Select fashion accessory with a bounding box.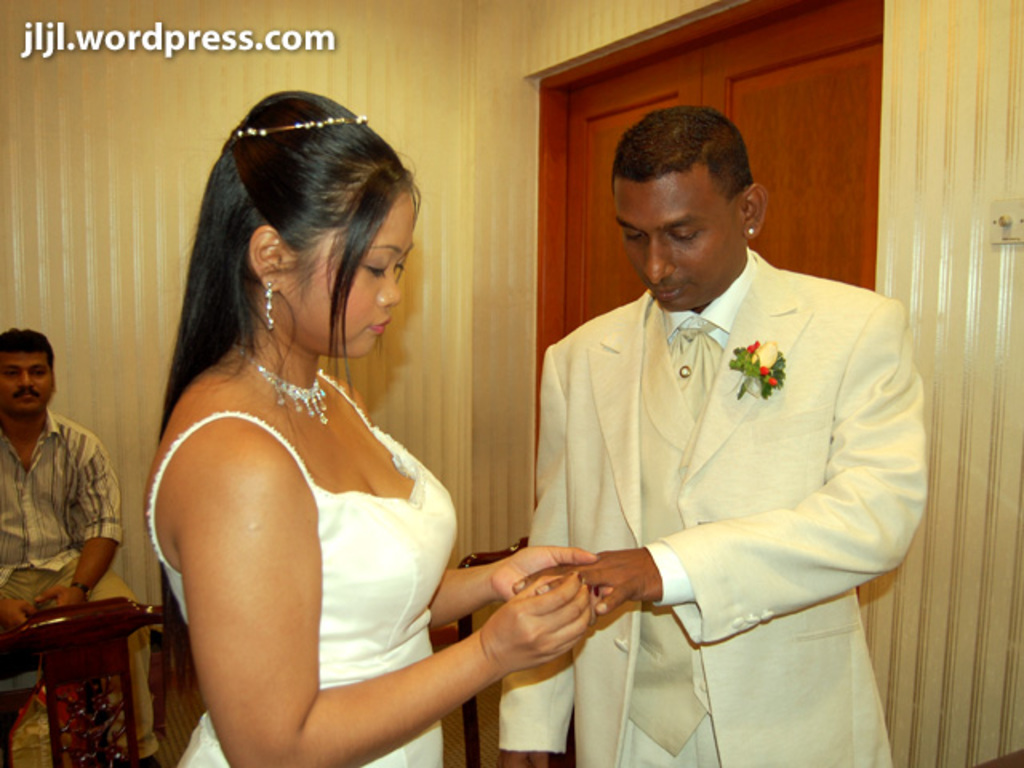
region(230, 339, 331, 427).
